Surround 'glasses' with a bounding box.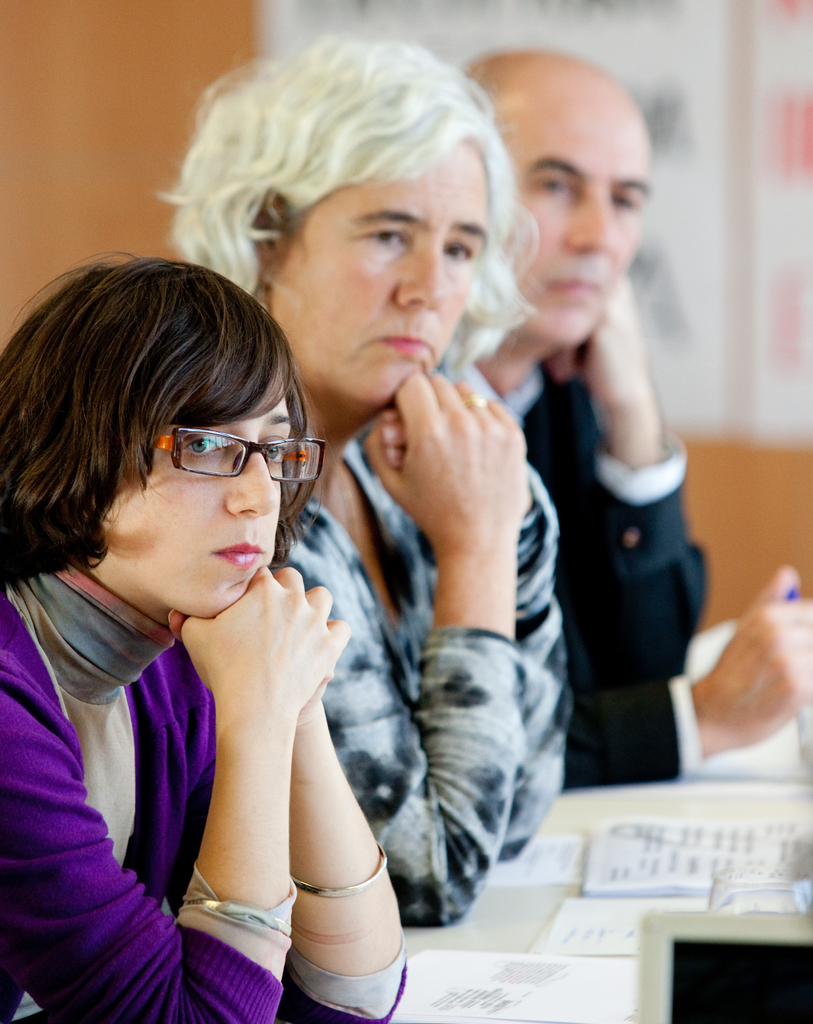
BBox(124, 433, 324, 480).
